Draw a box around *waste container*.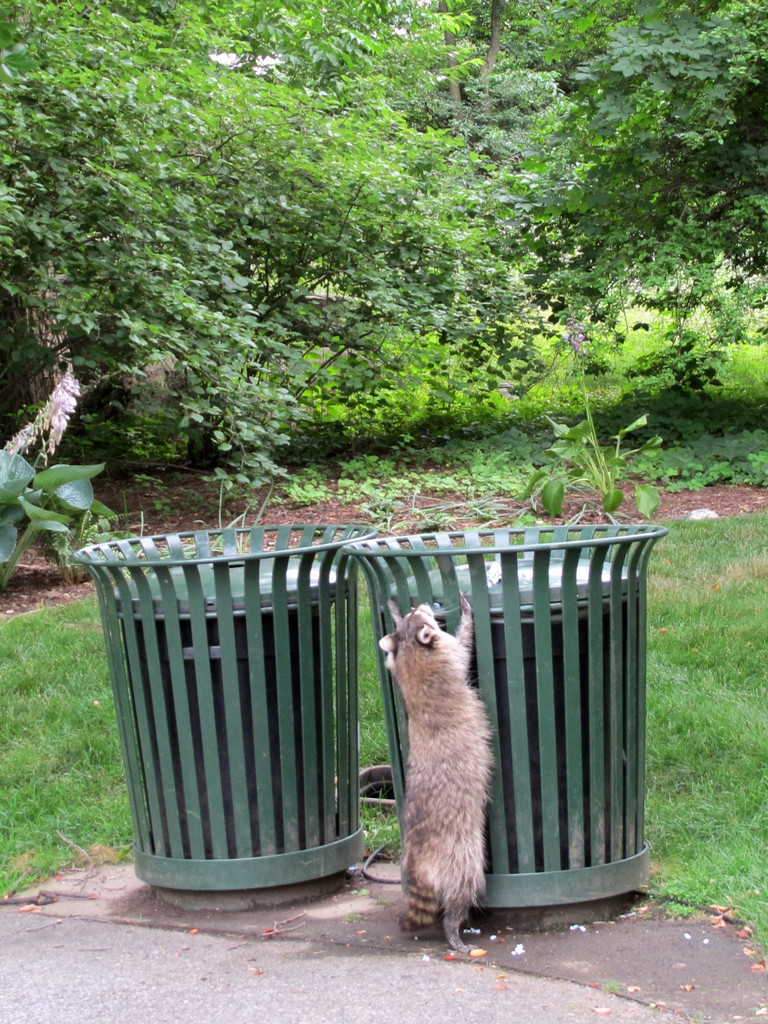
l=338, t=514, r=664, b=937.
